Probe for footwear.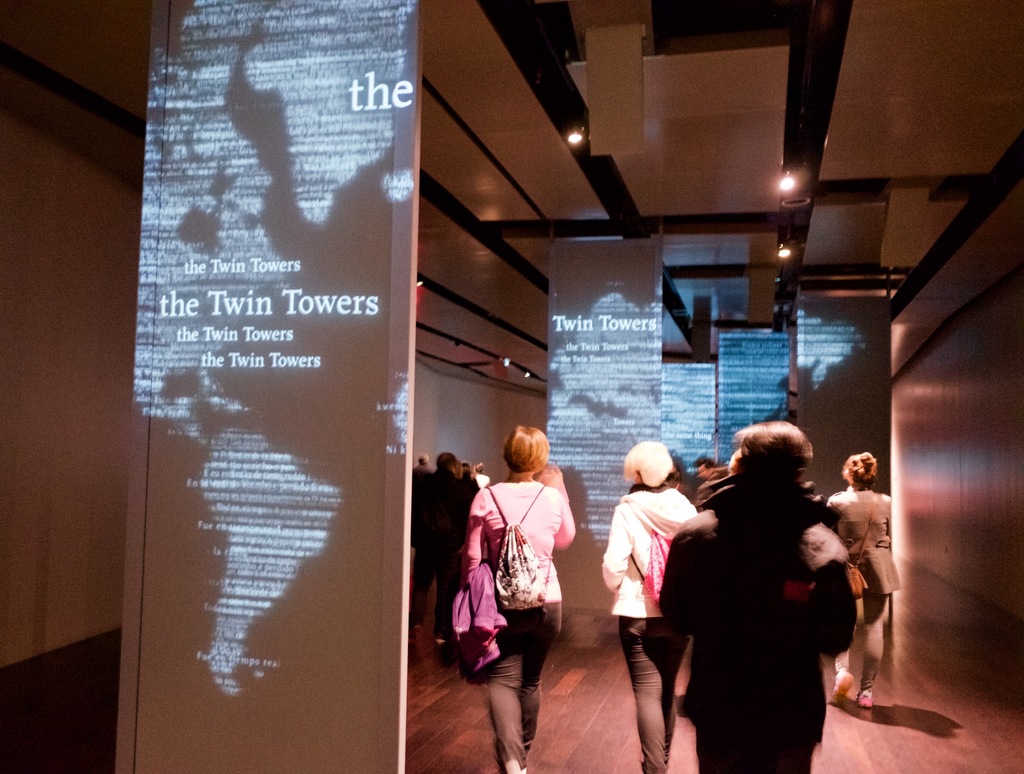
Probe result: bbox=(432, 636, 451, 656).
